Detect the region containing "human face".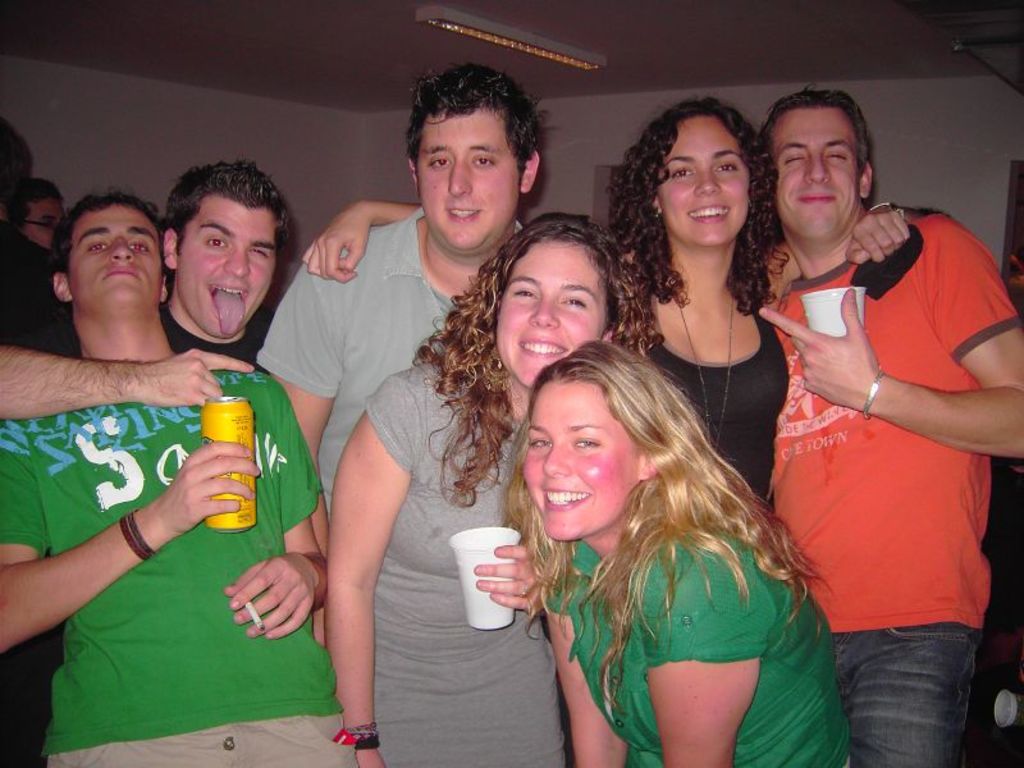
[left=654, top=111, right=749, bottom=242].
